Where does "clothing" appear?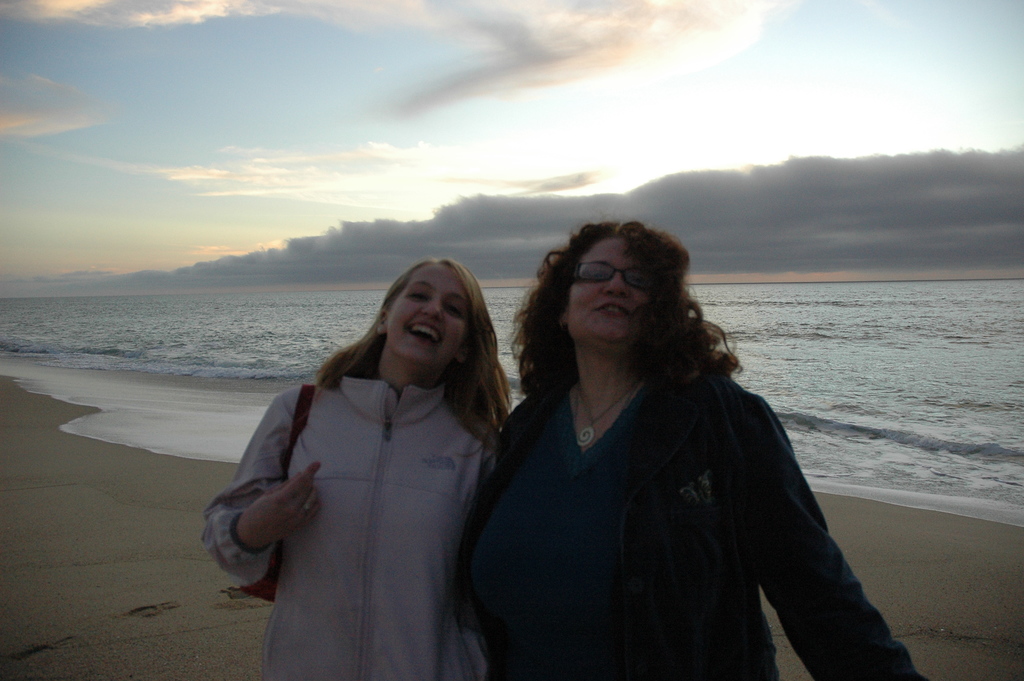
Appears at (x1=453, y1=382, x2=920, y2=680).
